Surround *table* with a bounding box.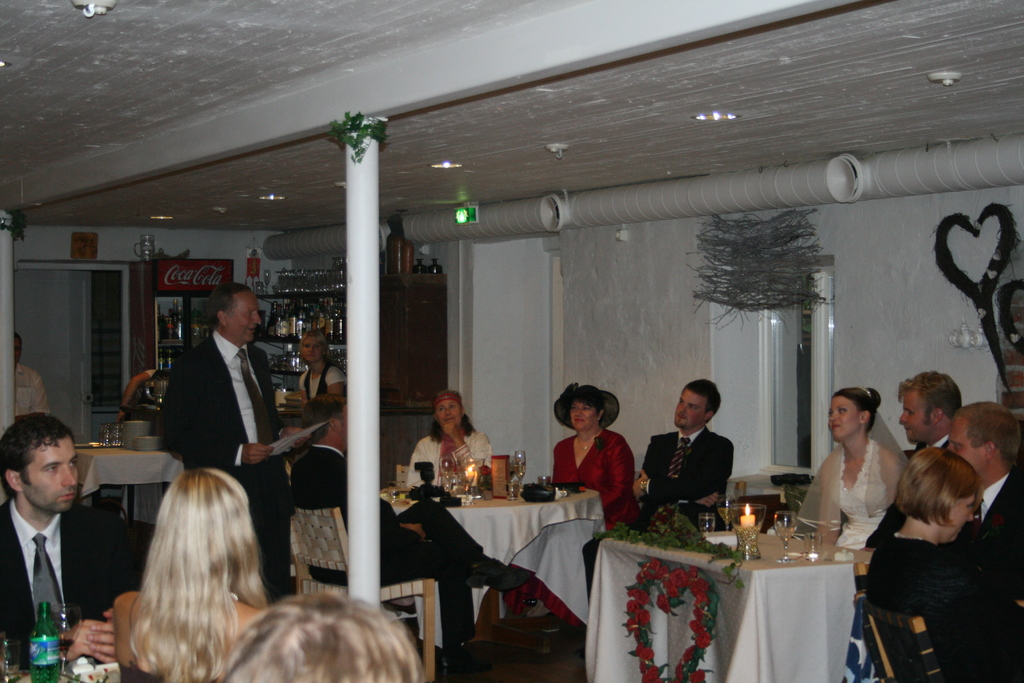
73 433 184 520.
